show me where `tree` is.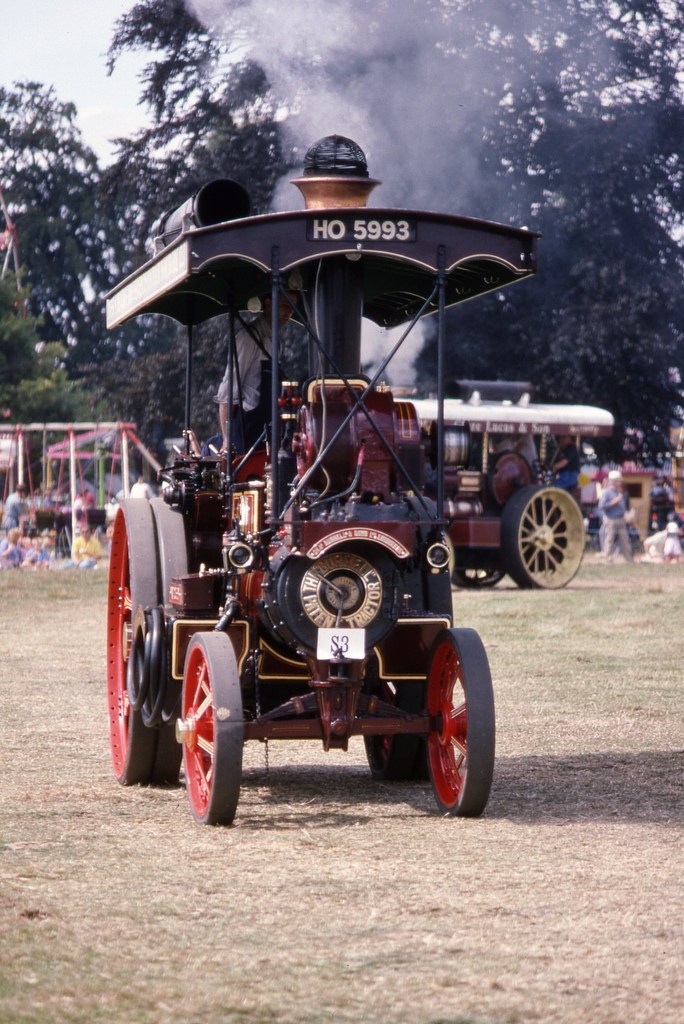
`tree` is at (left=98, top=319, right=310, bottom=473).
